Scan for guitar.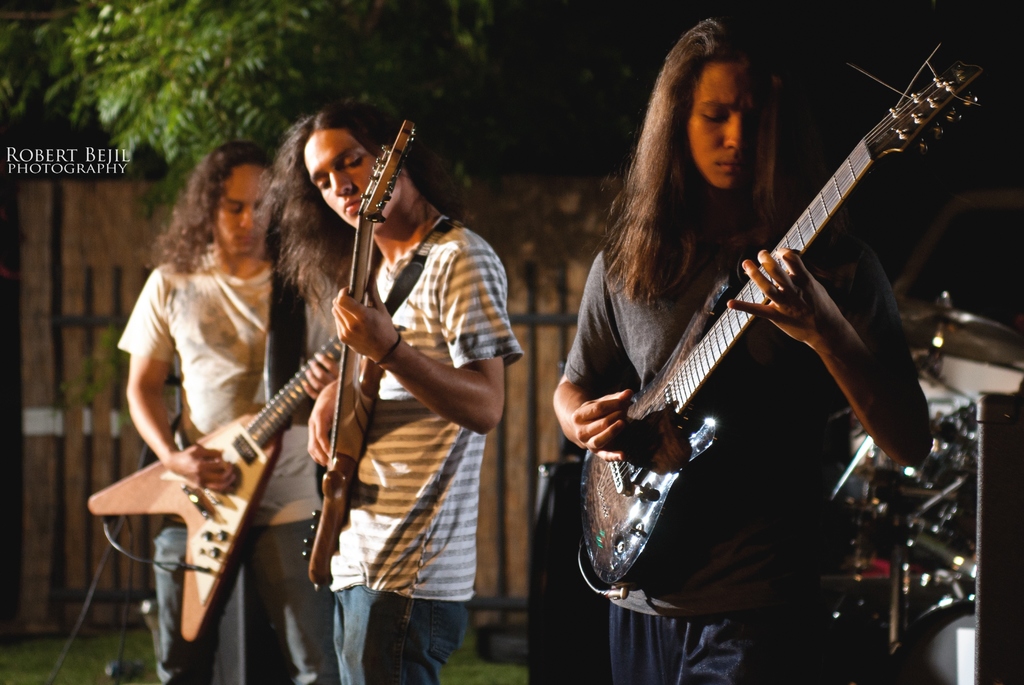
Scan result: [x1=570, y1=39, x2=989, y2=593].
